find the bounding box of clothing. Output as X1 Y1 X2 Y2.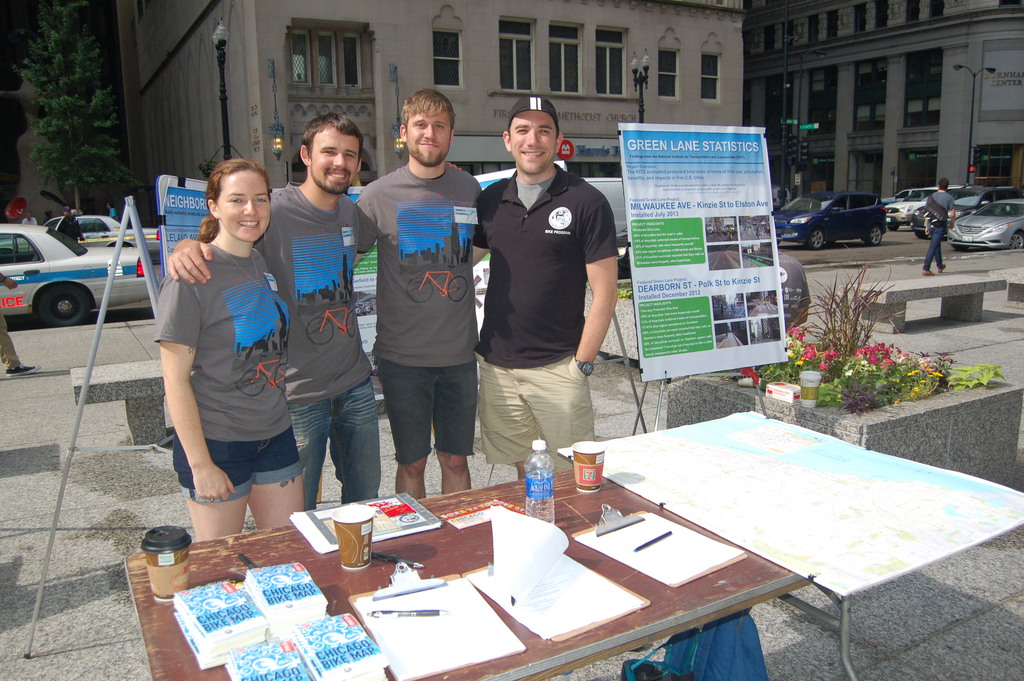
920 193 956 269.
